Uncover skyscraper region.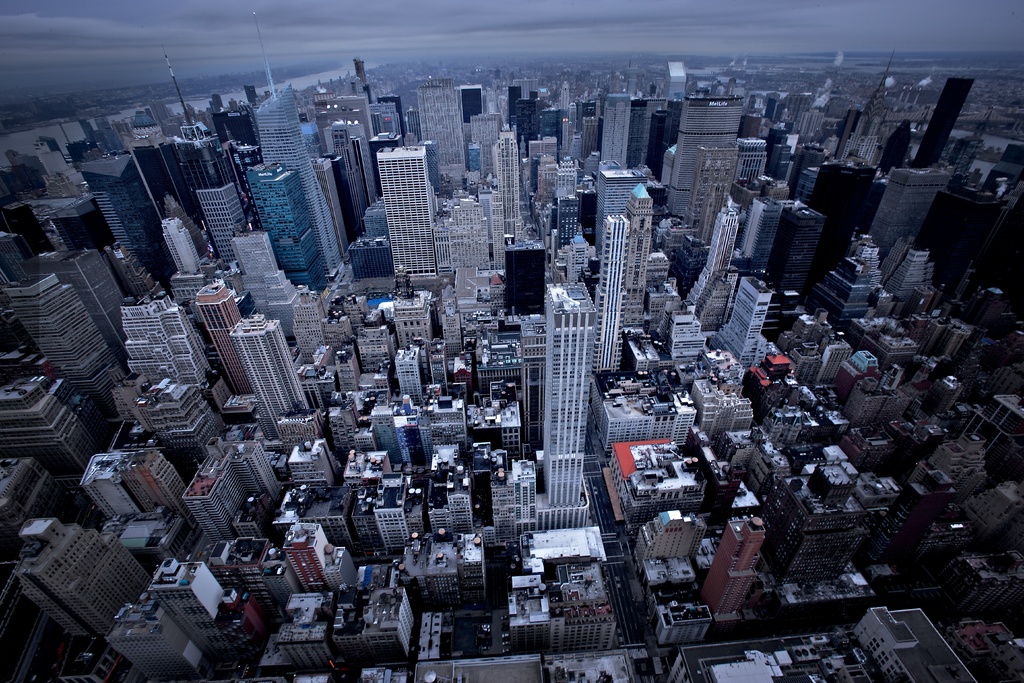
Uncovered: rect(334, 299, 353, 343).
